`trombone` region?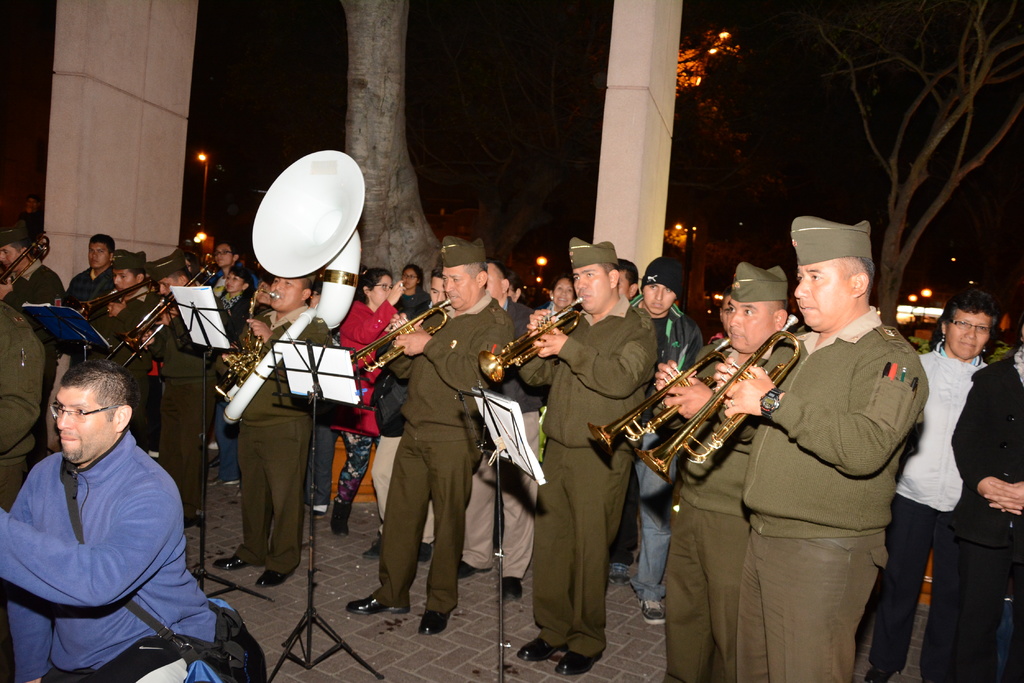
select_region(77, 257, 199, 311)
